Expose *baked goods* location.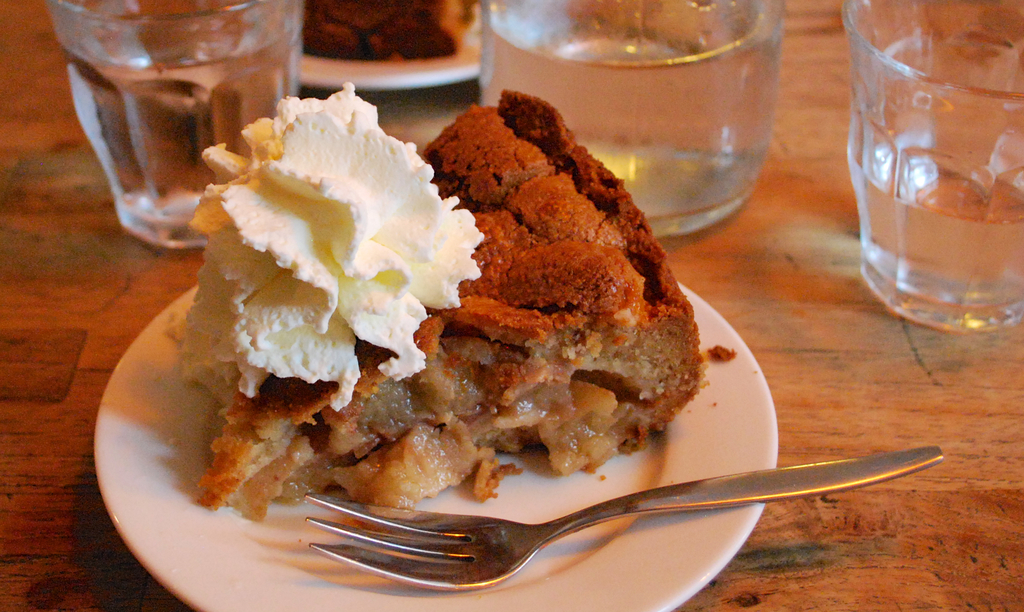
Exposed at l=143, t=92, r=719, b=551.
